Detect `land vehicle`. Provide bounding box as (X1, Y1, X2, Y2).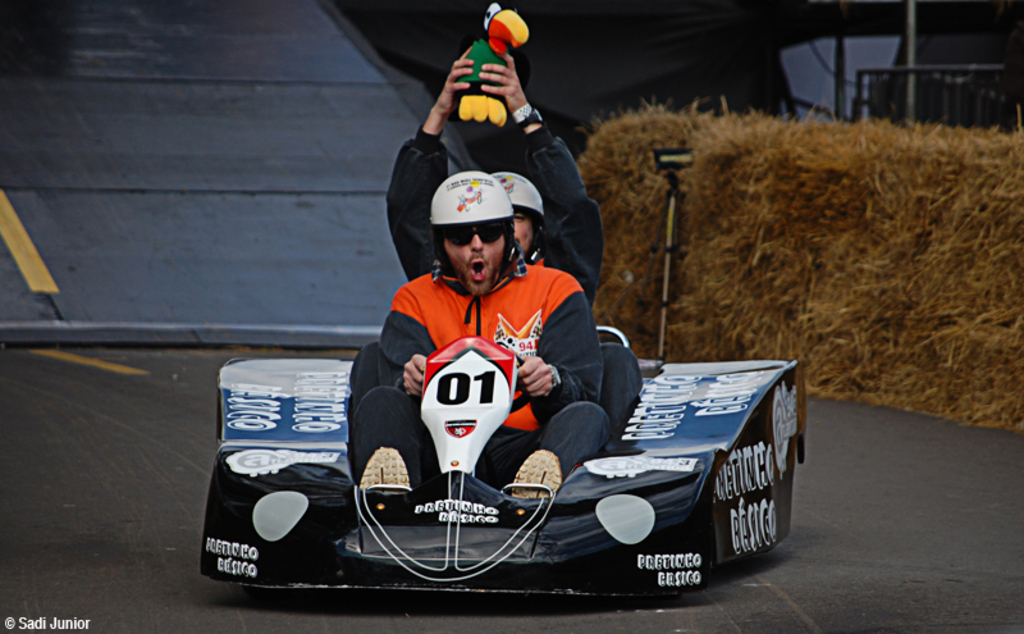
(198, 323, 809, 594).
